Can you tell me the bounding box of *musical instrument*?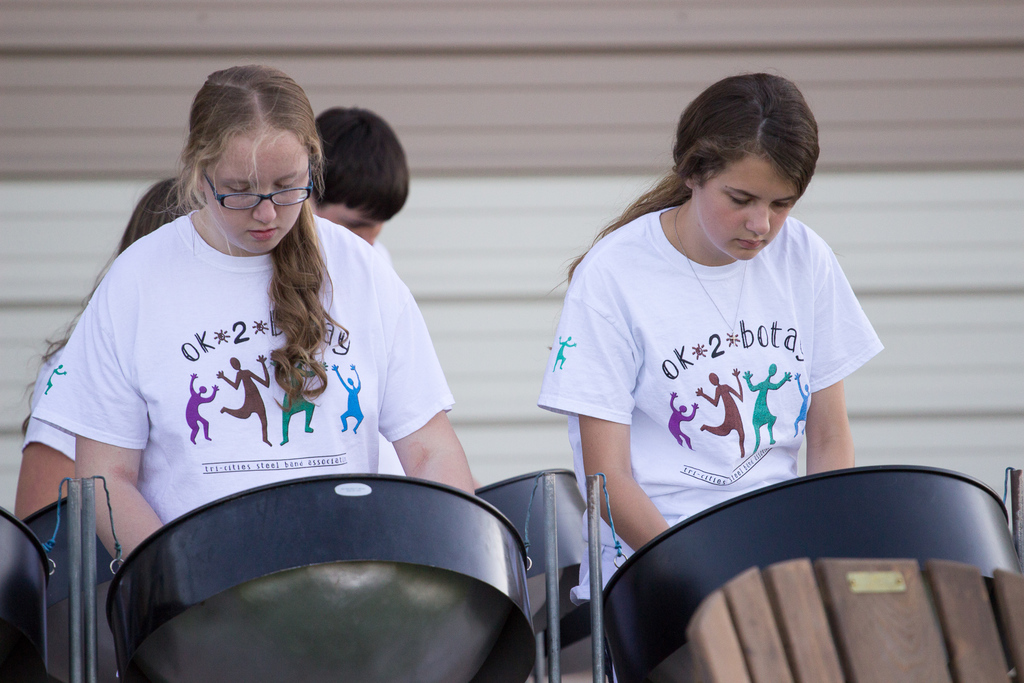
bbox=[599, 469, 1023, 682].
